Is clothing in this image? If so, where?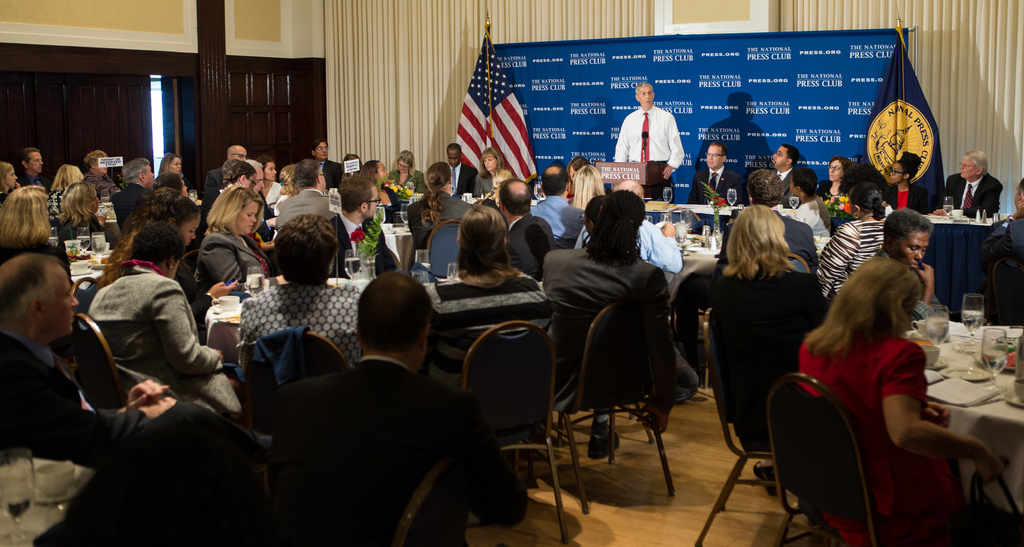
Yes, at region(328, 205, 412, 281).
